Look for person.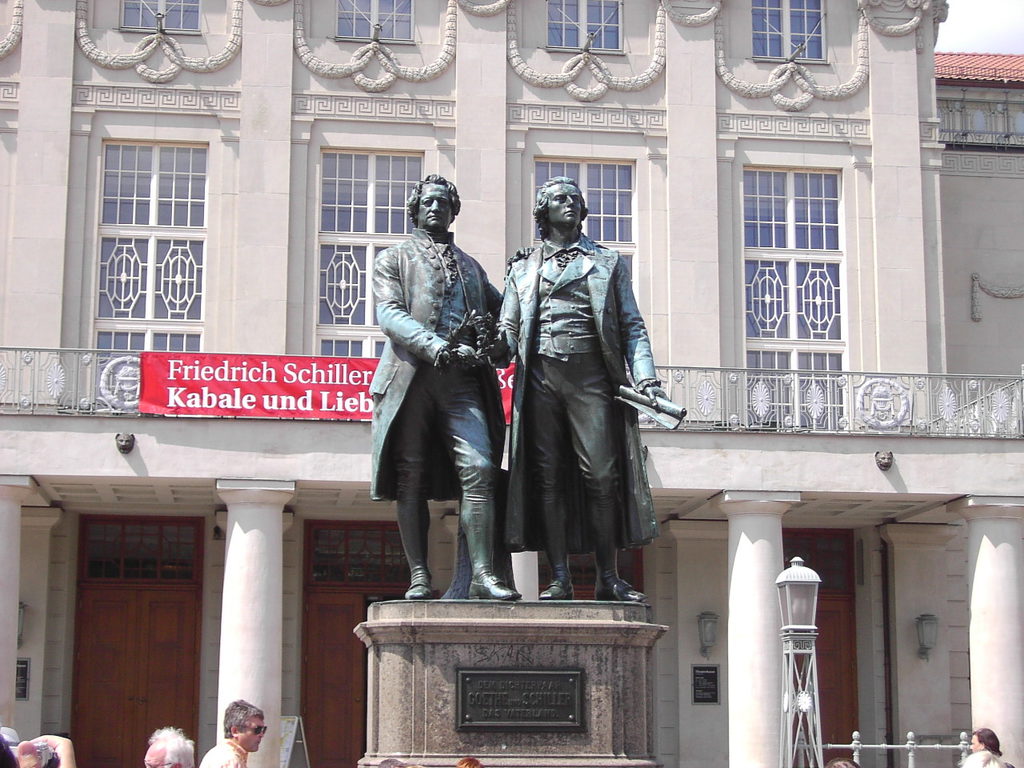
Found: pyautogui.locateOnScreen(374, 754, 418, 767).
